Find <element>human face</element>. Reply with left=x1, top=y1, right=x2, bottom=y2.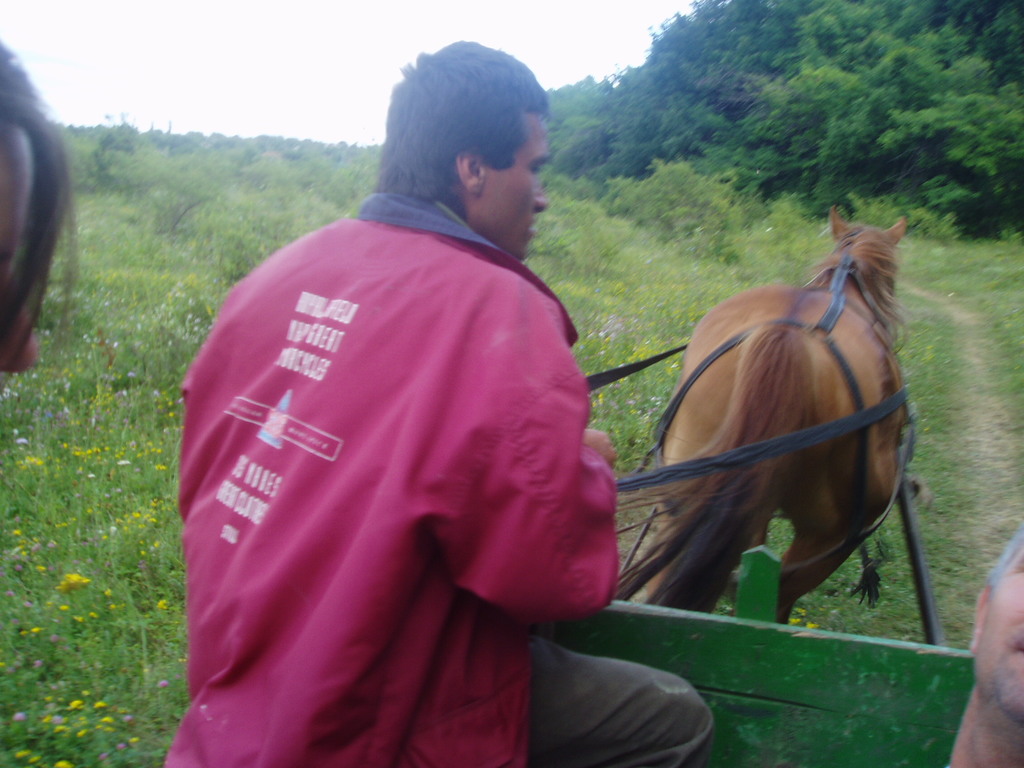
left=479, top=115, right=548, bottom=263.
